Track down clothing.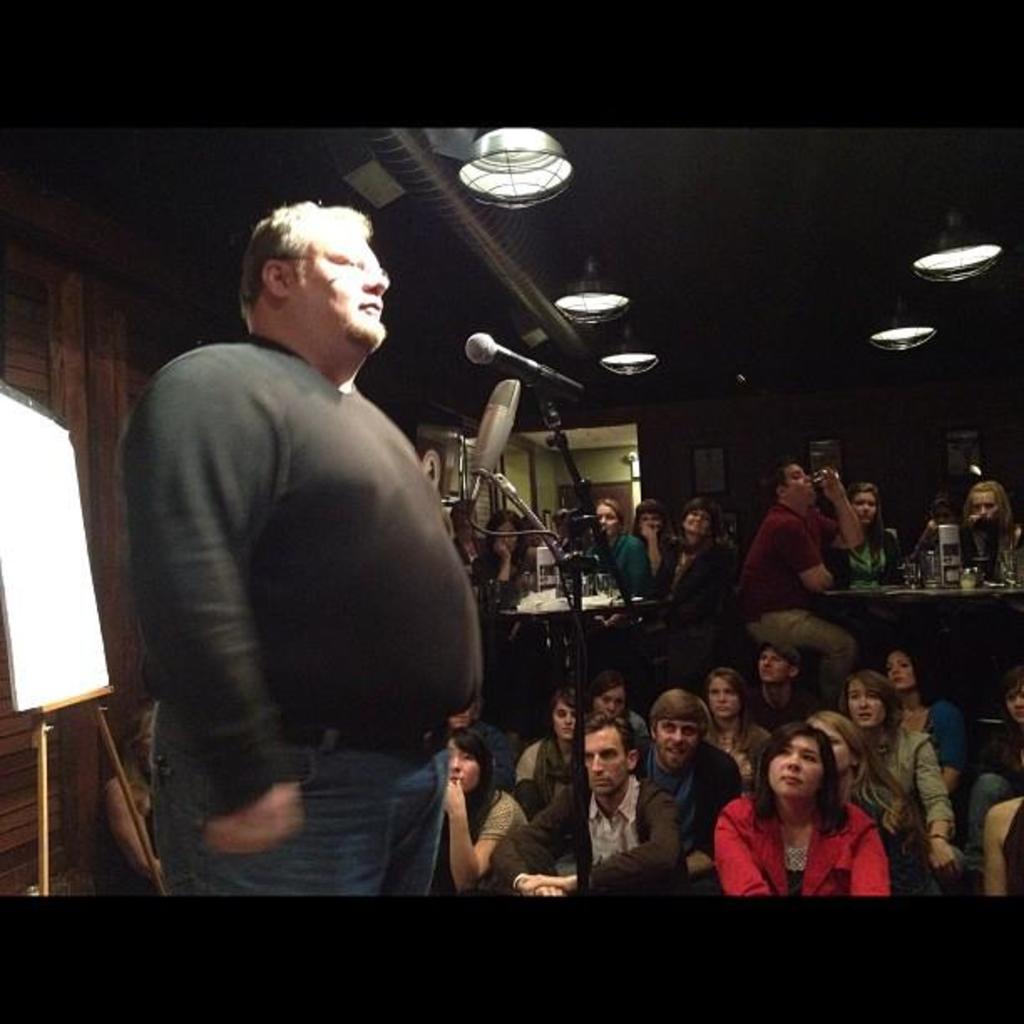
Tracked to box=[119, 243, 509, 878].
